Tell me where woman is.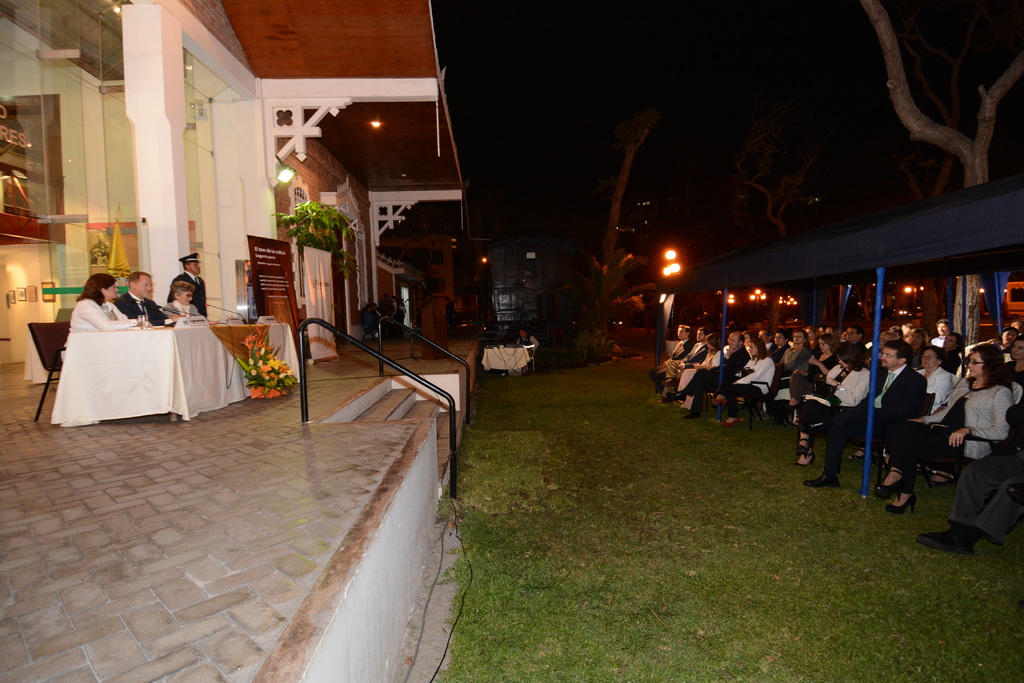
woman is at x1=715 y1=339 x2=777 y2=425.
